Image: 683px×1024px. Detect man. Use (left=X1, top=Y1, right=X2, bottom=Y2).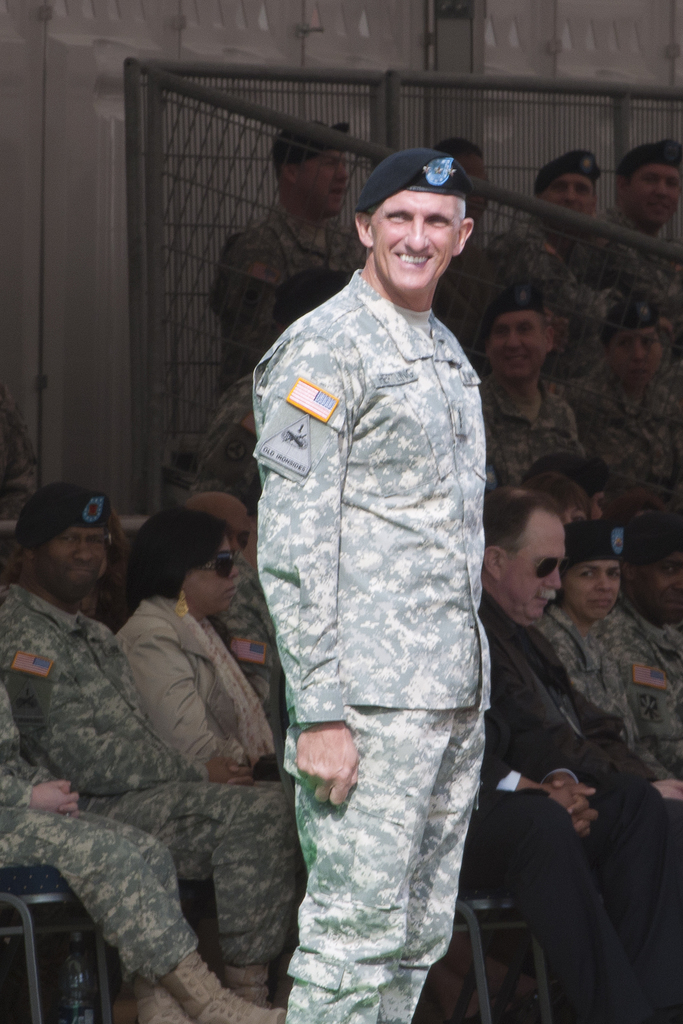
(left=602, top=148, right=682, bottom=304).
